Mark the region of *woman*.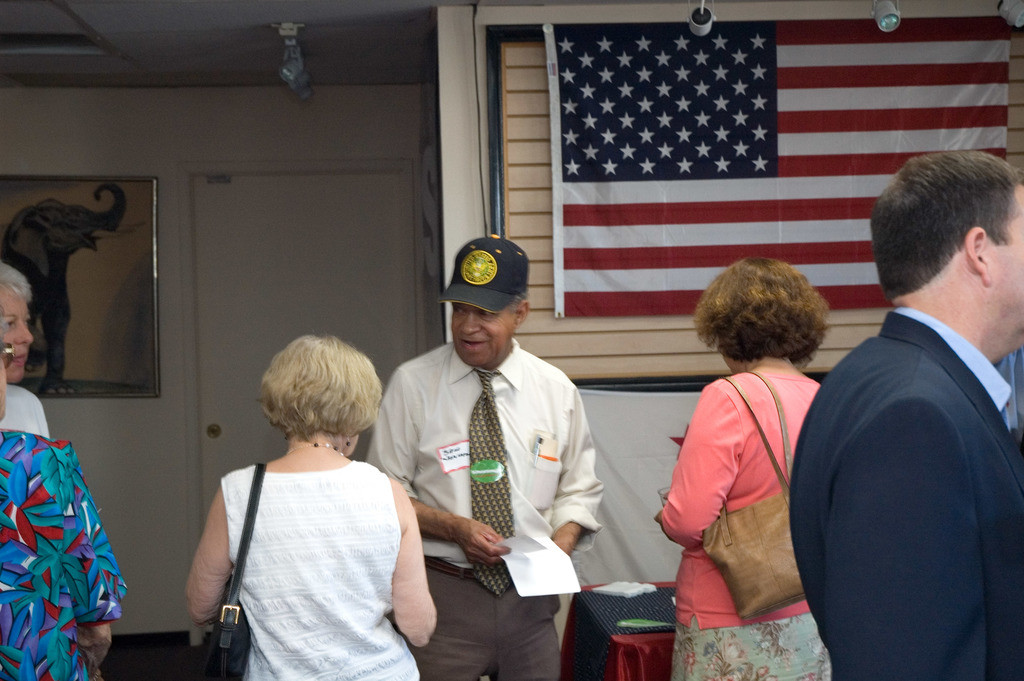
Region: 174, 320, 432, 666.
